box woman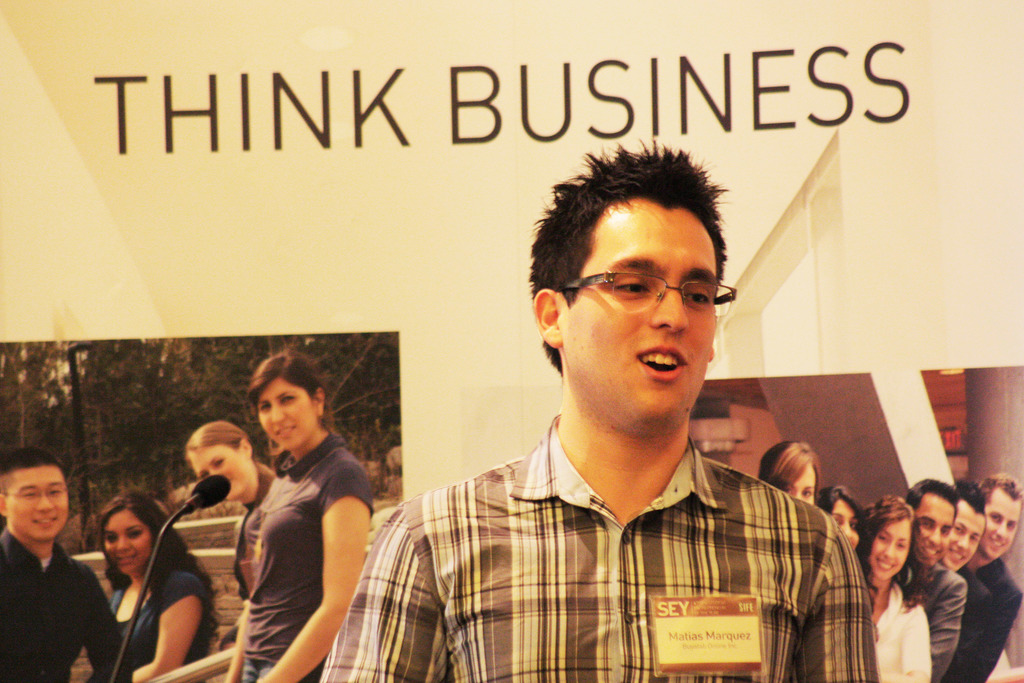
crop(184, 426, 280, 599)
